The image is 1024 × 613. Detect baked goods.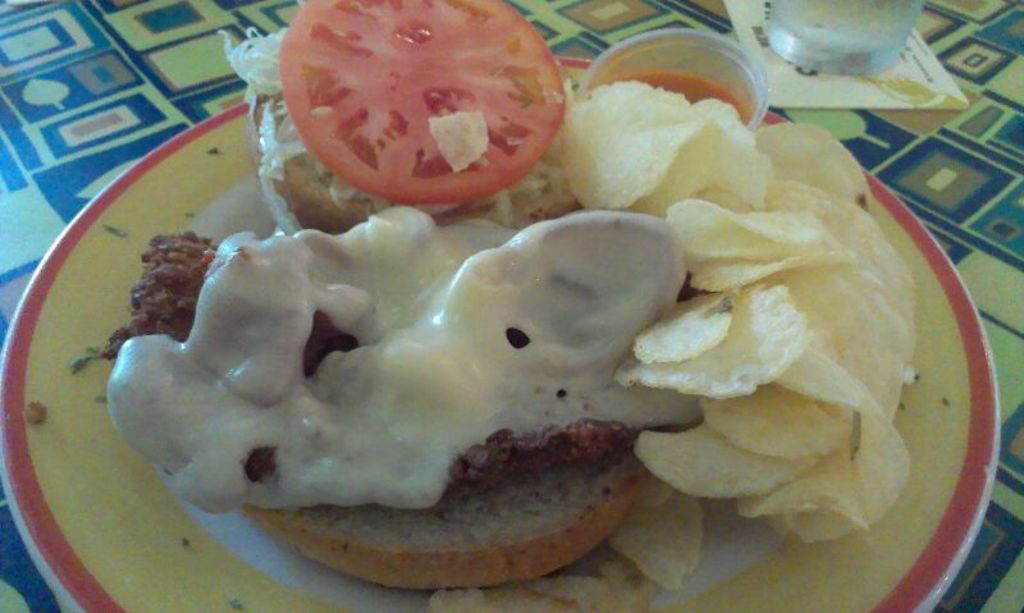
Detection: 242 72 585 244.
